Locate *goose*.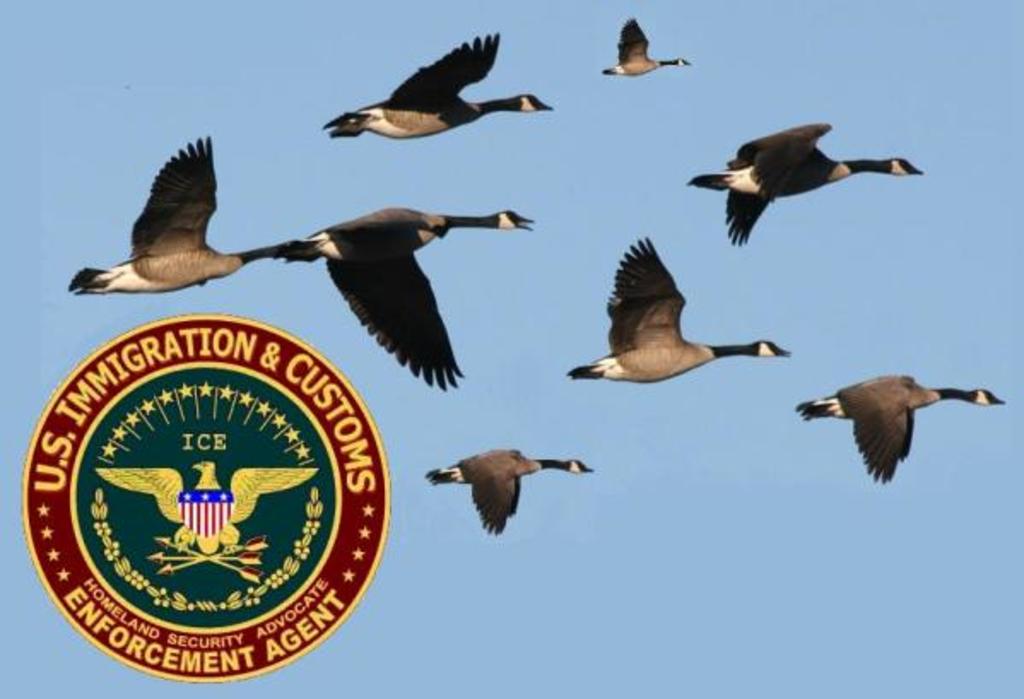
Bounding box: (427,448,593,532).
